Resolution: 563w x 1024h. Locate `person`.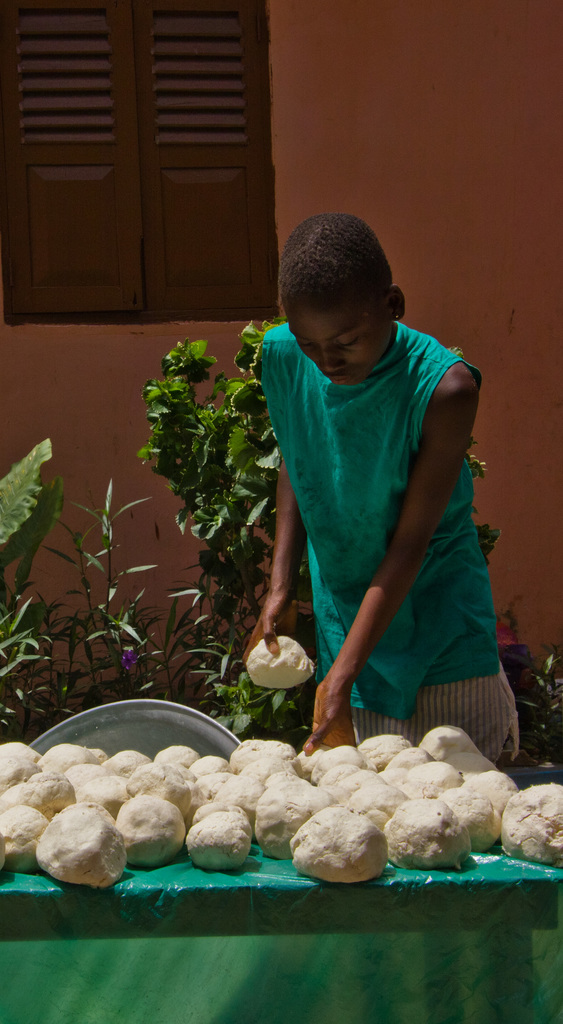
pyautogui.locateOnScreen(238, 213, 519, 774).
